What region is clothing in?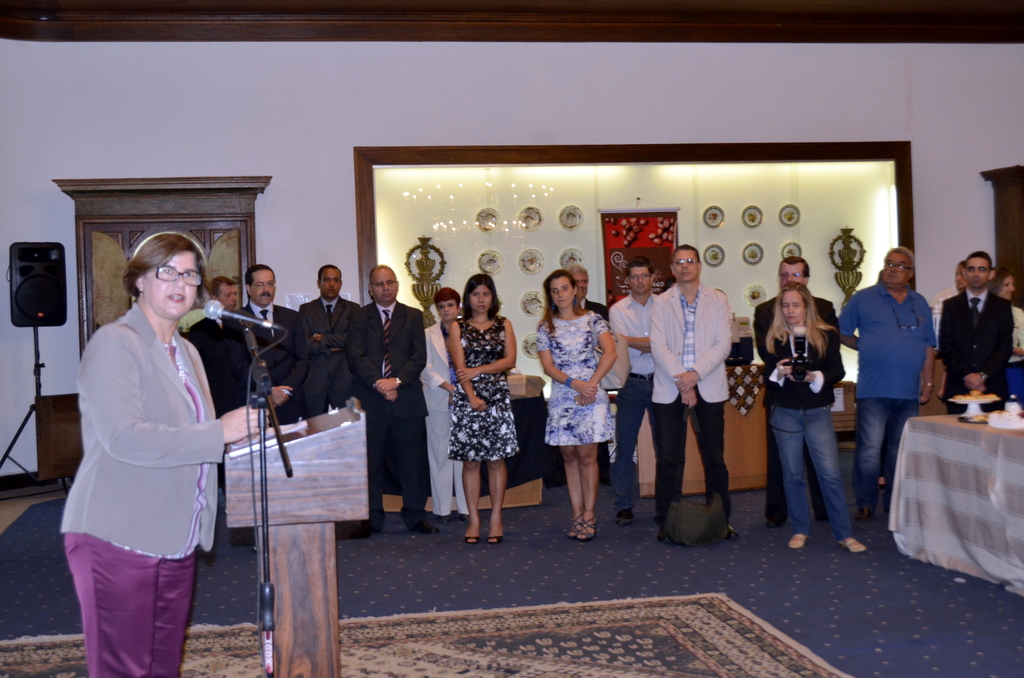
pyautogui.locateOnScreen(63, 283, 227, 632).
